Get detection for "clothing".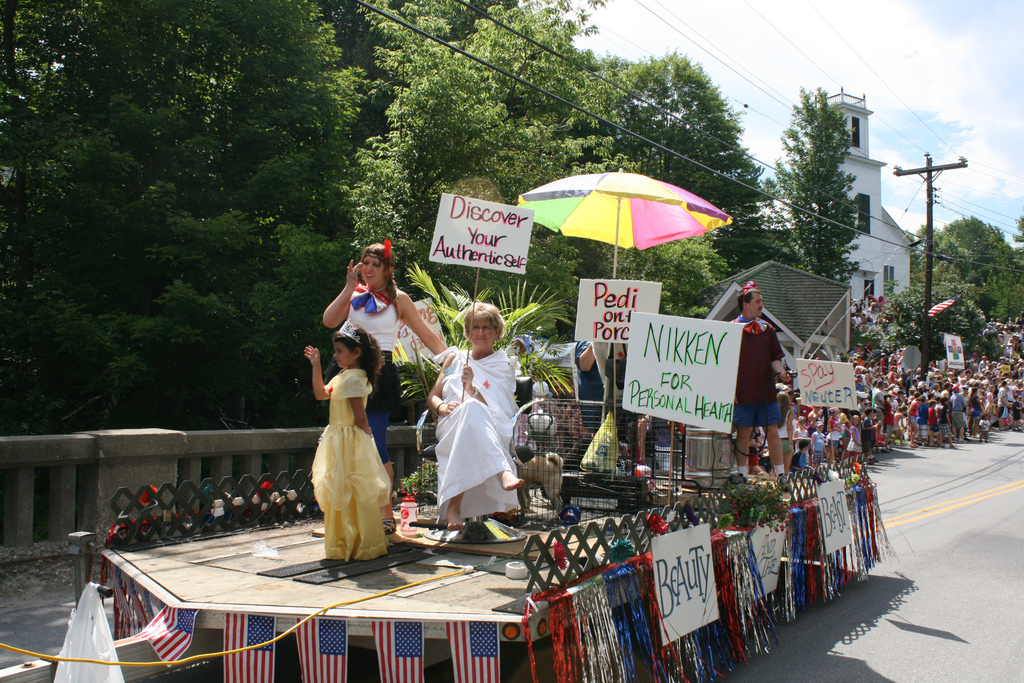
Detection: (521,400,557,448).
